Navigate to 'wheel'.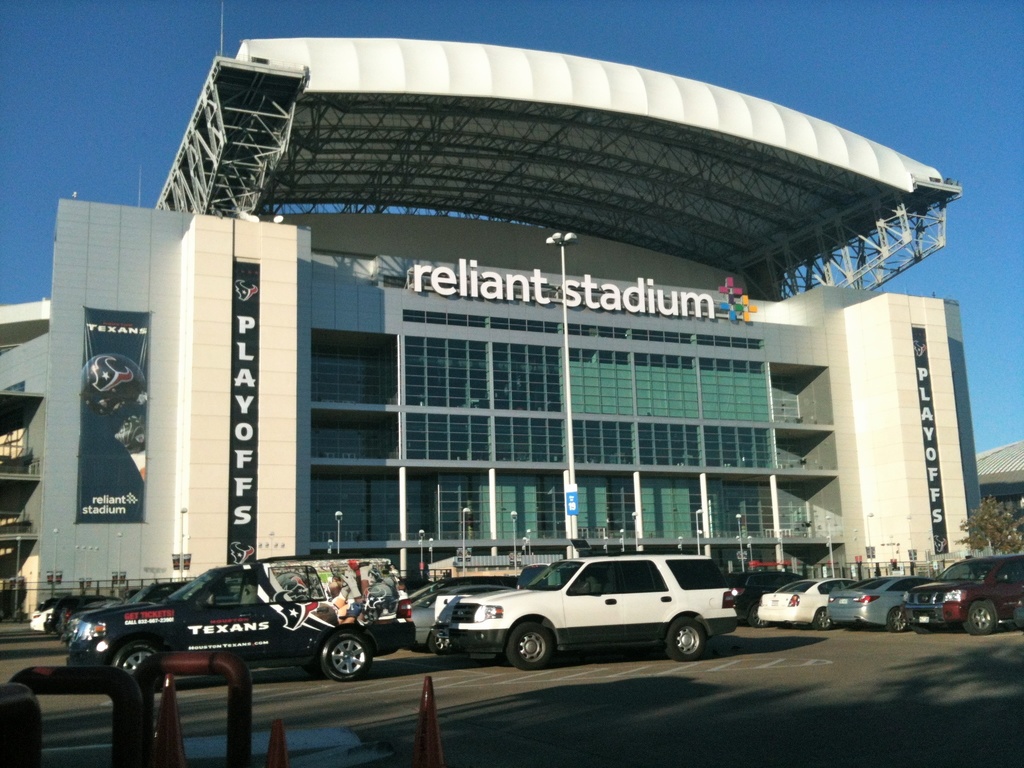
Navigation target: rect(319, 630, 372, 678).
